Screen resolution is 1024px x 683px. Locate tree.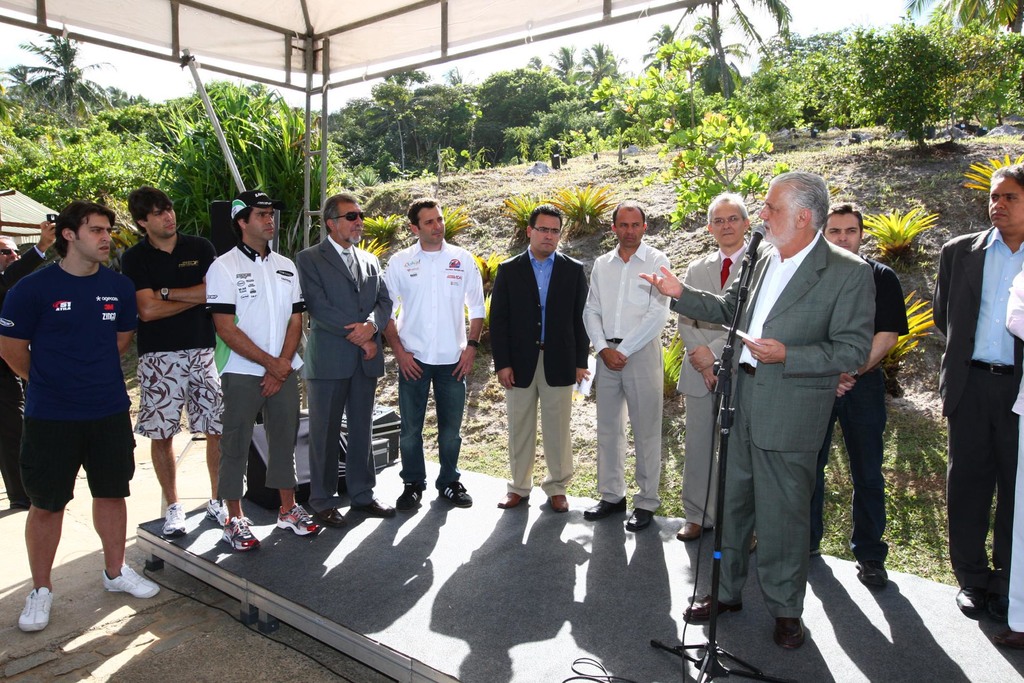
region(656, 0, 796, 115).
